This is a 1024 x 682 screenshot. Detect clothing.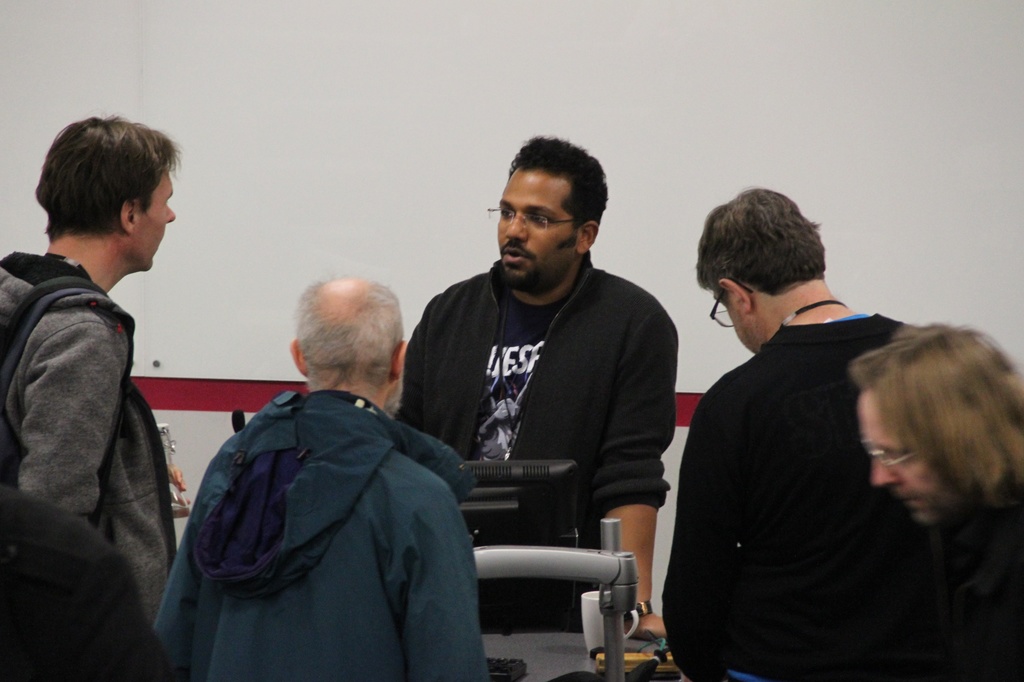
Rect(154, 327, 497, 681).
